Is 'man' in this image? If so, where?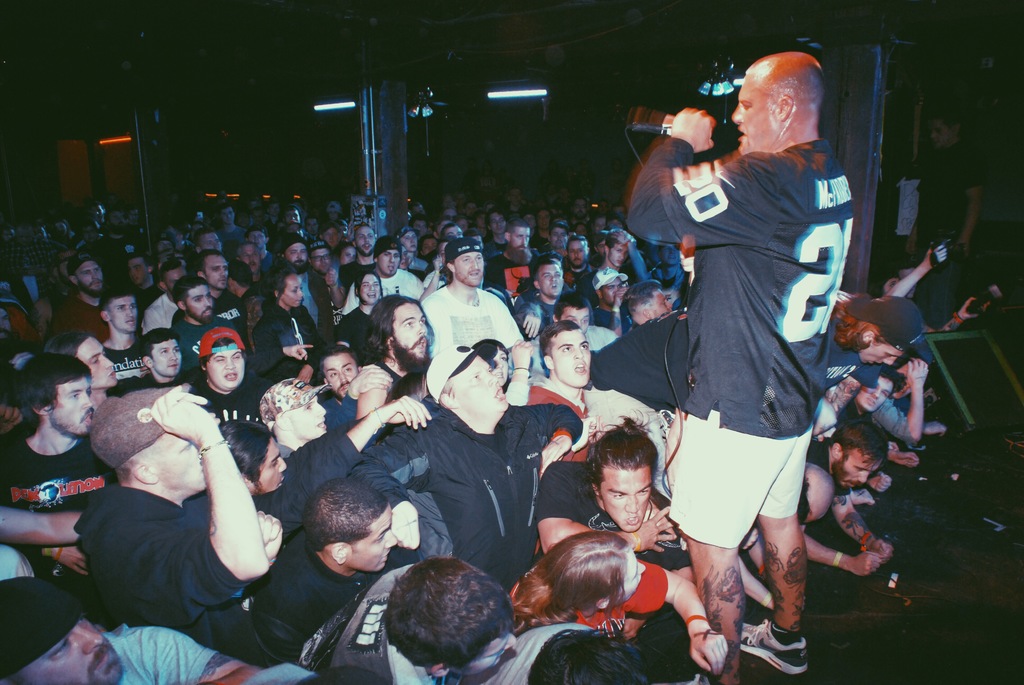
Yes, at (902, 112, 982, 328).
